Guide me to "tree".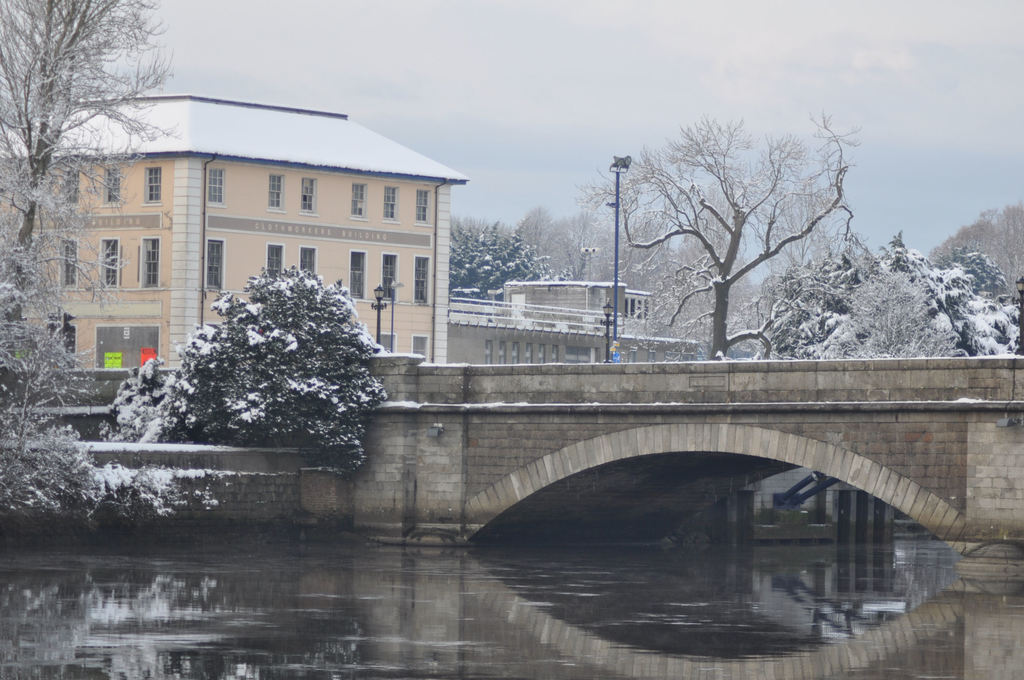
Guidance: {"left": 101, "top": 263, "right": 391, "bottom": 476}.
